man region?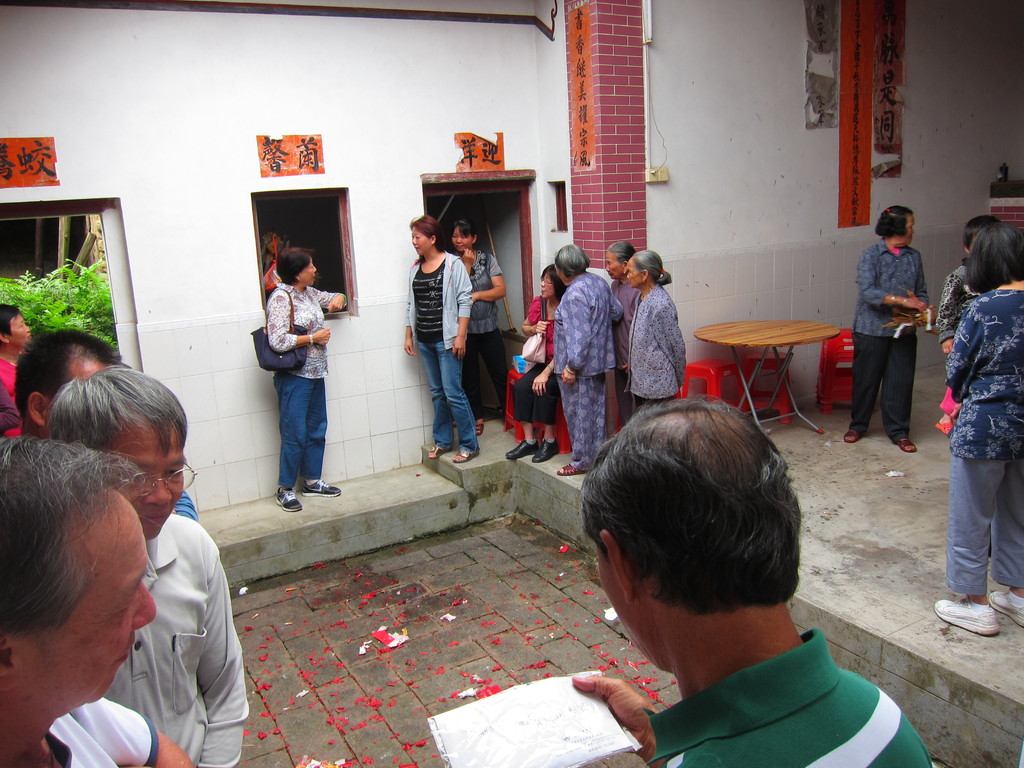
{"left": 4, "top": 324, "right": 198, "bottom": 516}
